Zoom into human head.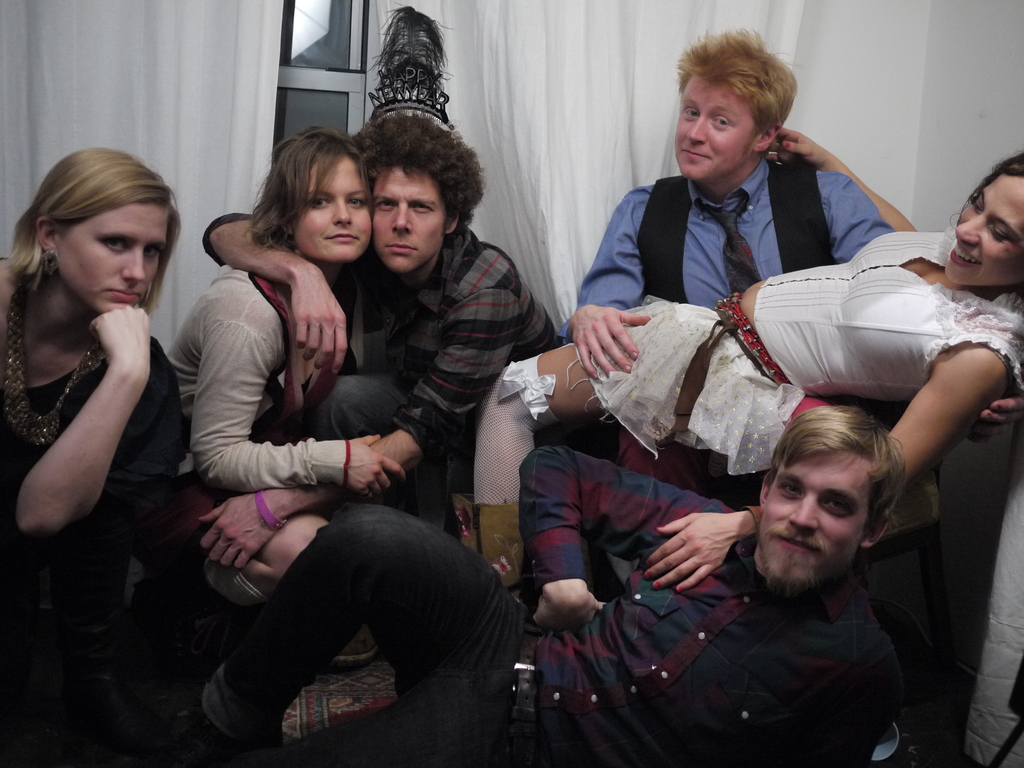
Zoom target: [left=674, top=33, right=799, bottom=185].
